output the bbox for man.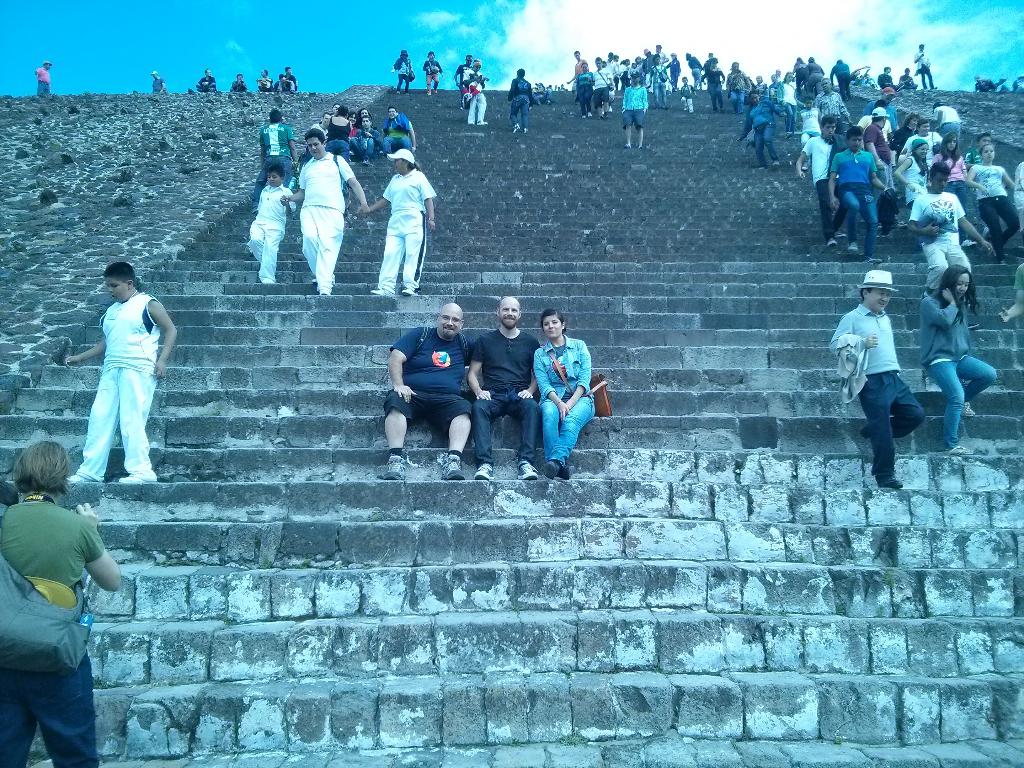
35, 60, 53, 96.
